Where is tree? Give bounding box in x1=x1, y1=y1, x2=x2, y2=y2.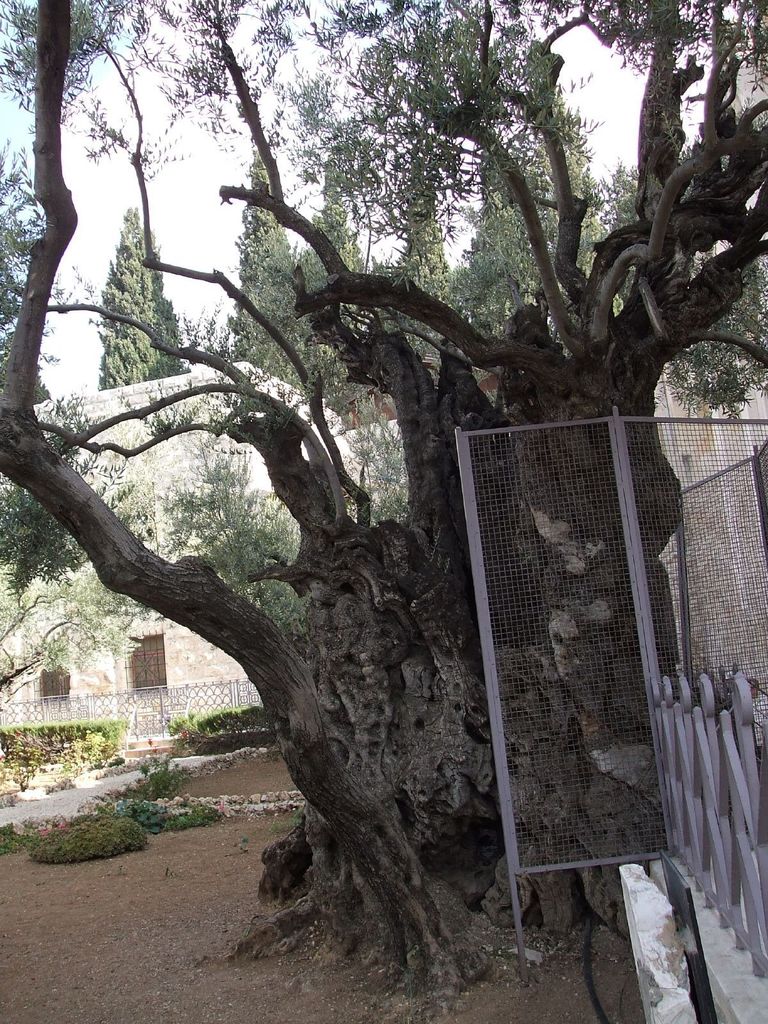
x1=93, y1=202, x2=192, y2=393.
